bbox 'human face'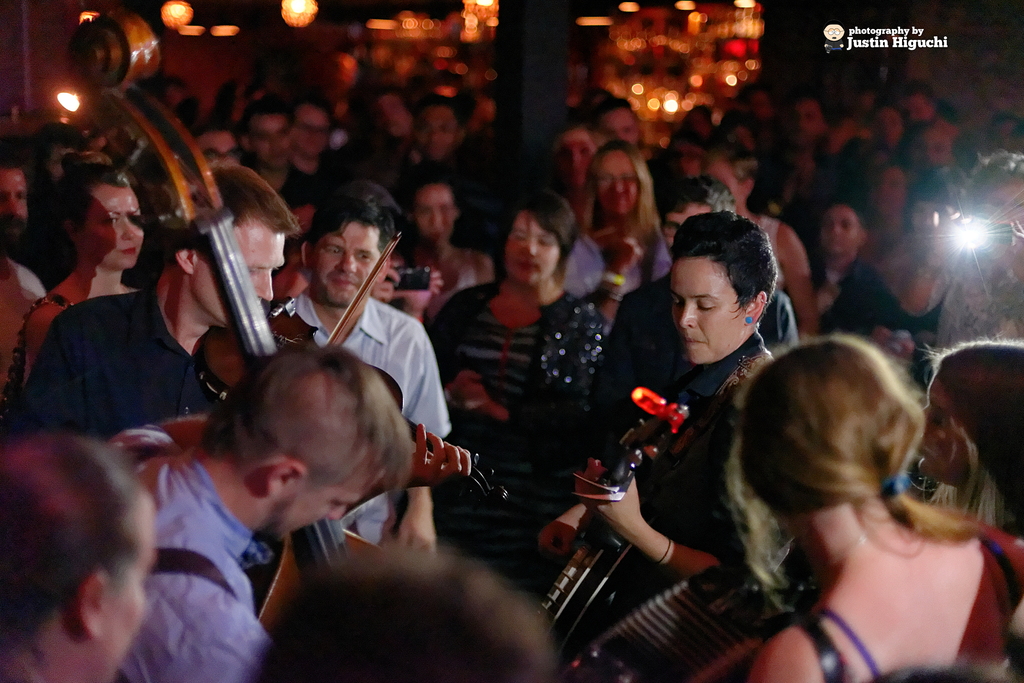
{"x1": 316, "y1": 222, "x2": 378, "y2": 304}
